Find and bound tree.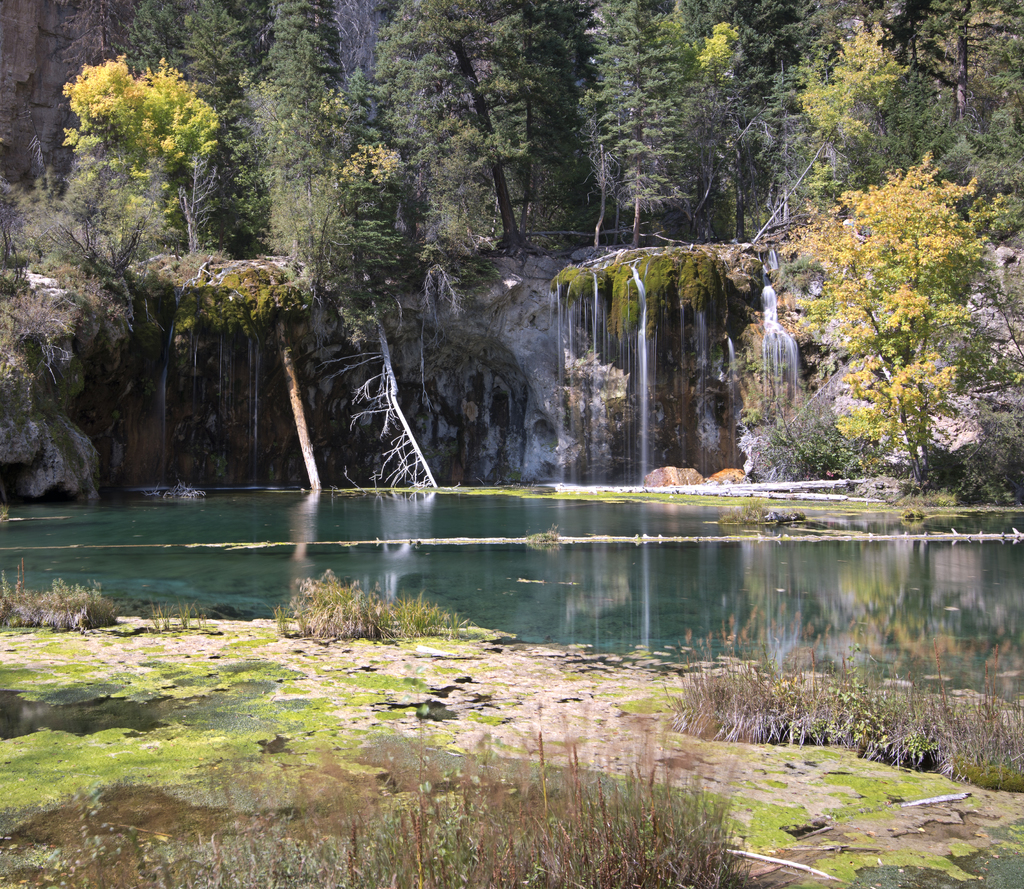
Bound: {"x1": 49, "y1": 0, "x2": 240, "y2": 273}.
